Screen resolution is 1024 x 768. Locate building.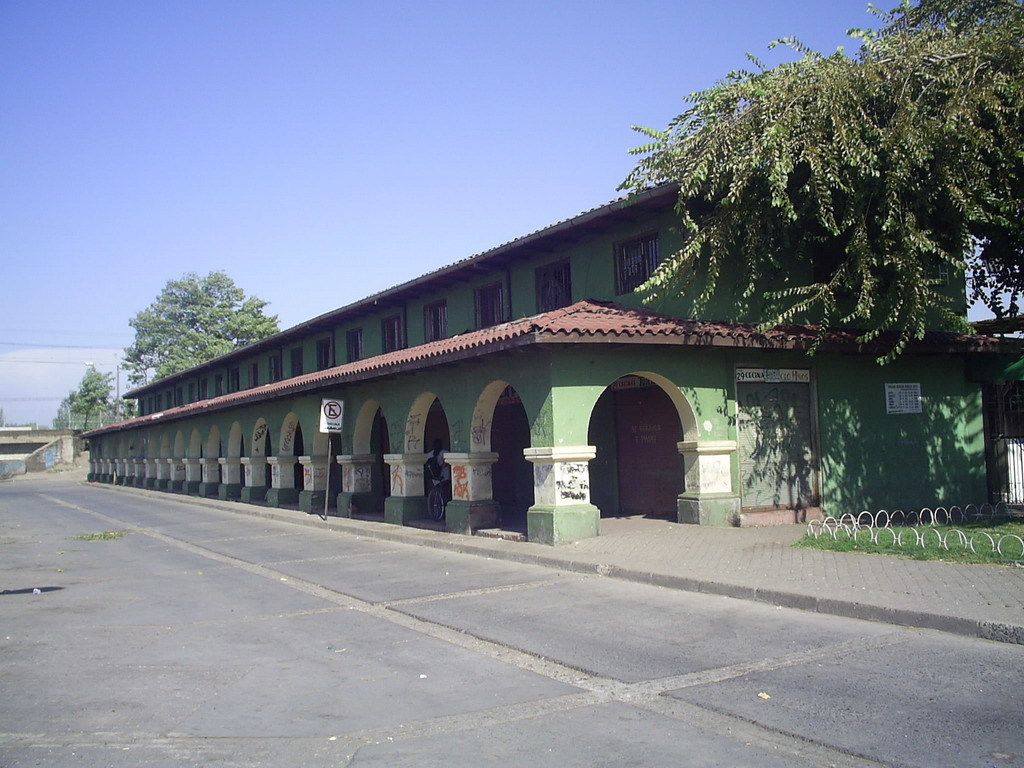
77 170 1022 545.
